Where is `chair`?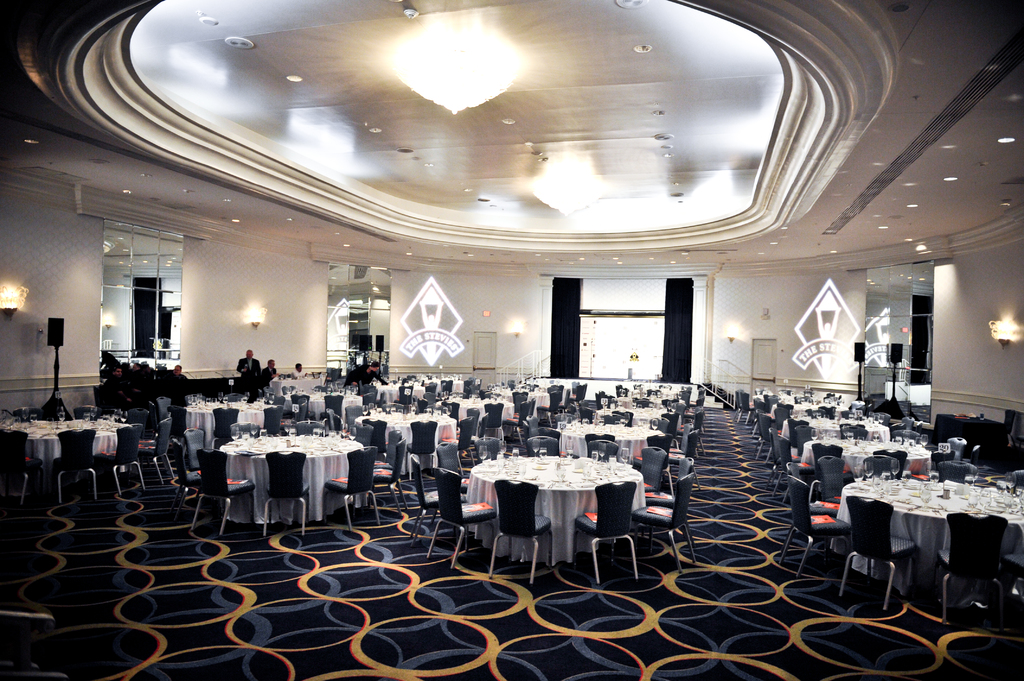
box=[334, 449, 383, 528].
